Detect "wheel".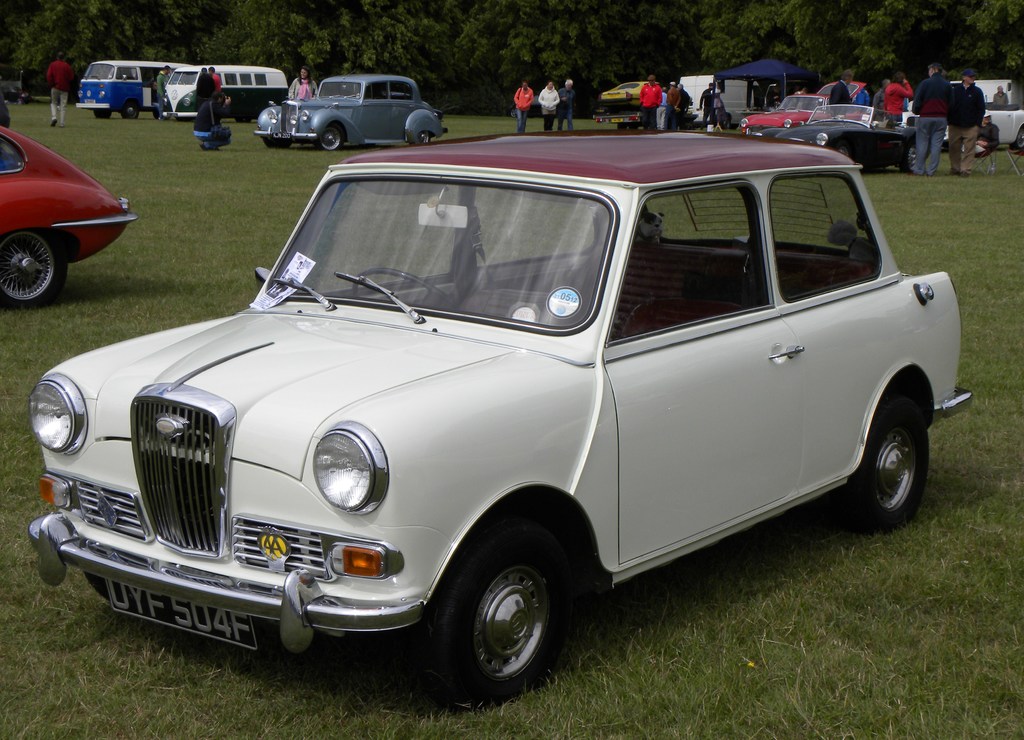
Detected at left=264, top=138, right=292, bottom=149.
